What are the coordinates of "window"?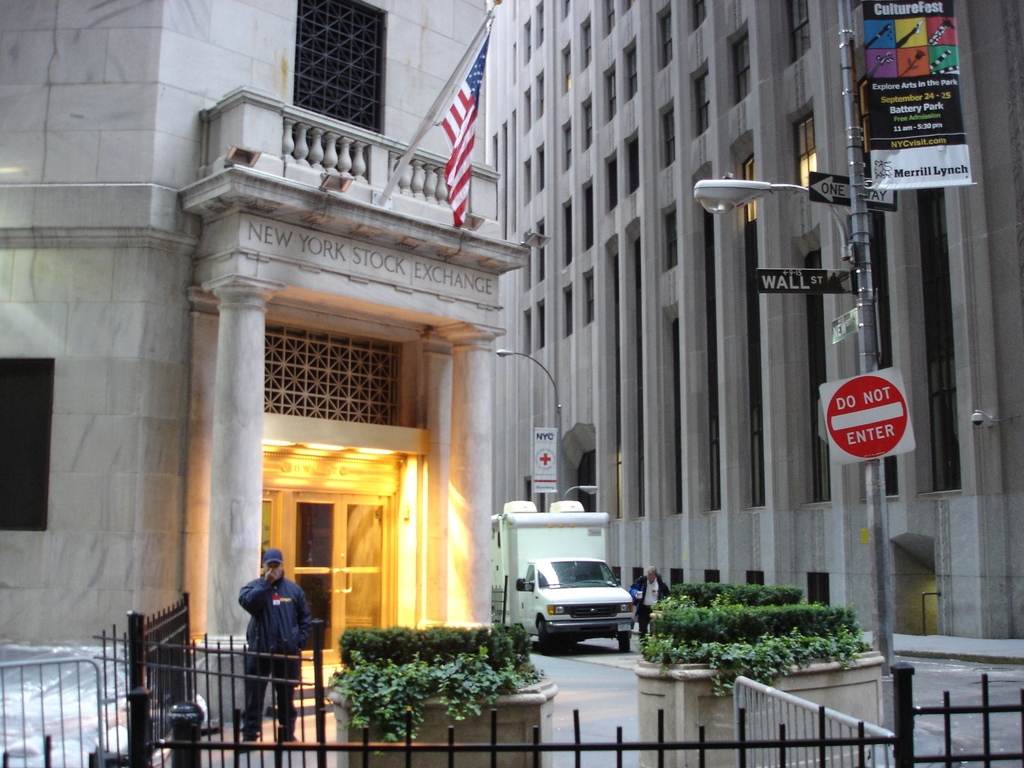
region(534, 296, 548, 348).
